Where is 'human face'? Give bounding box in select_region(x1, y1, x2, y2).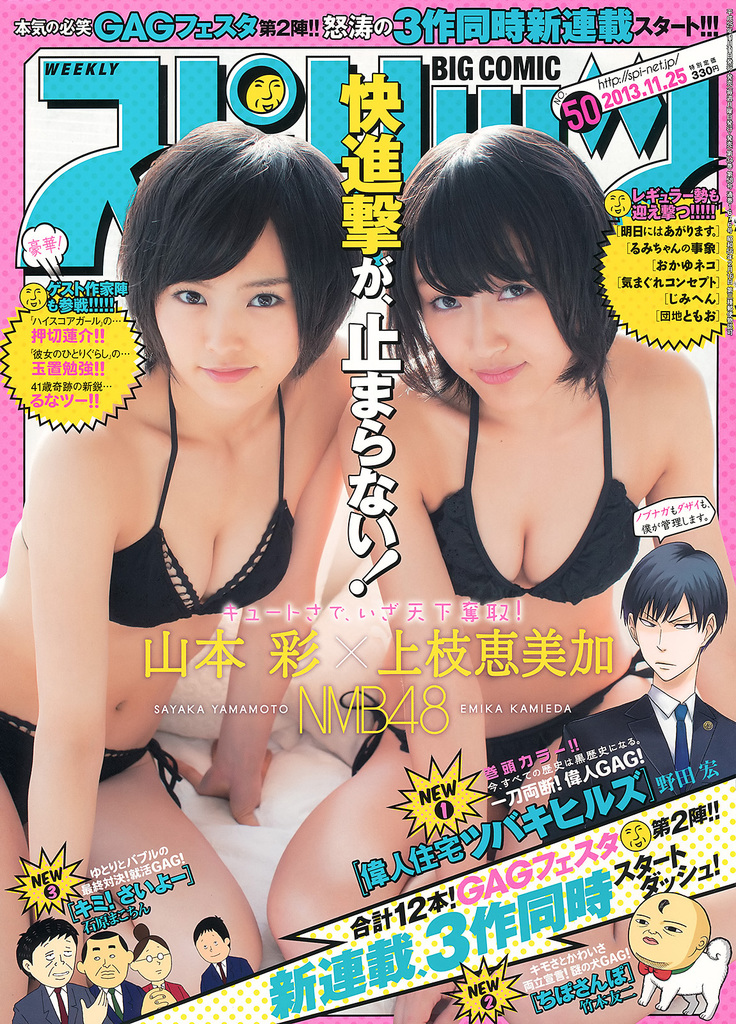
select_region(199, 934, 223, 964).
